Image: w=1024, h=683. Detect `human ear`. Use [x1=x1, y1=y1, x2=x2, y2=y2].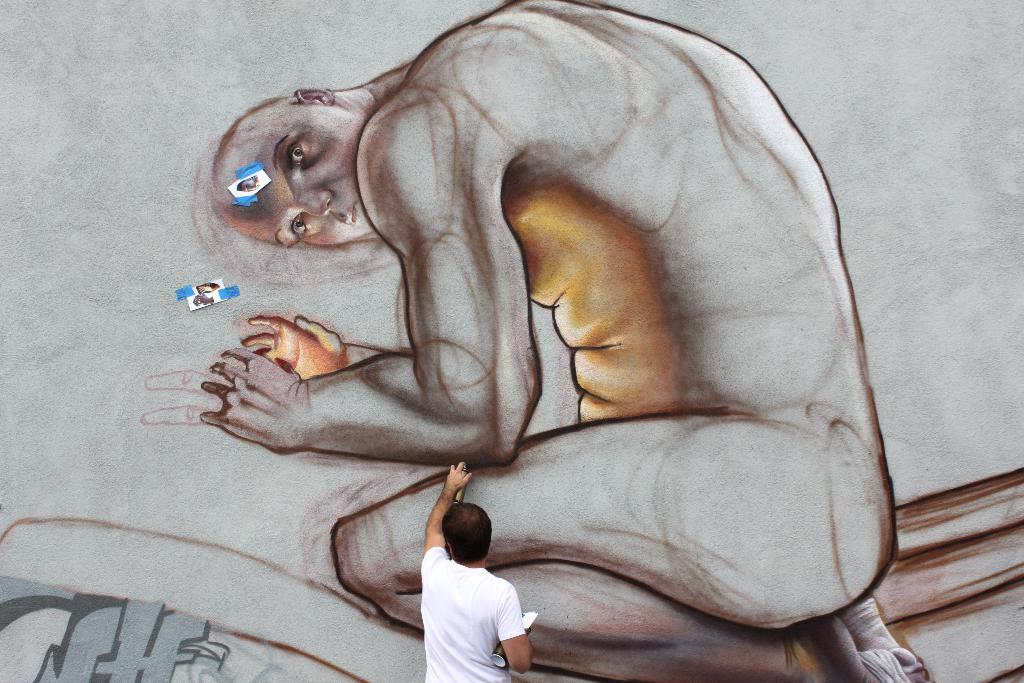
[x1=446, y1=543, x2=454, y2=555].
